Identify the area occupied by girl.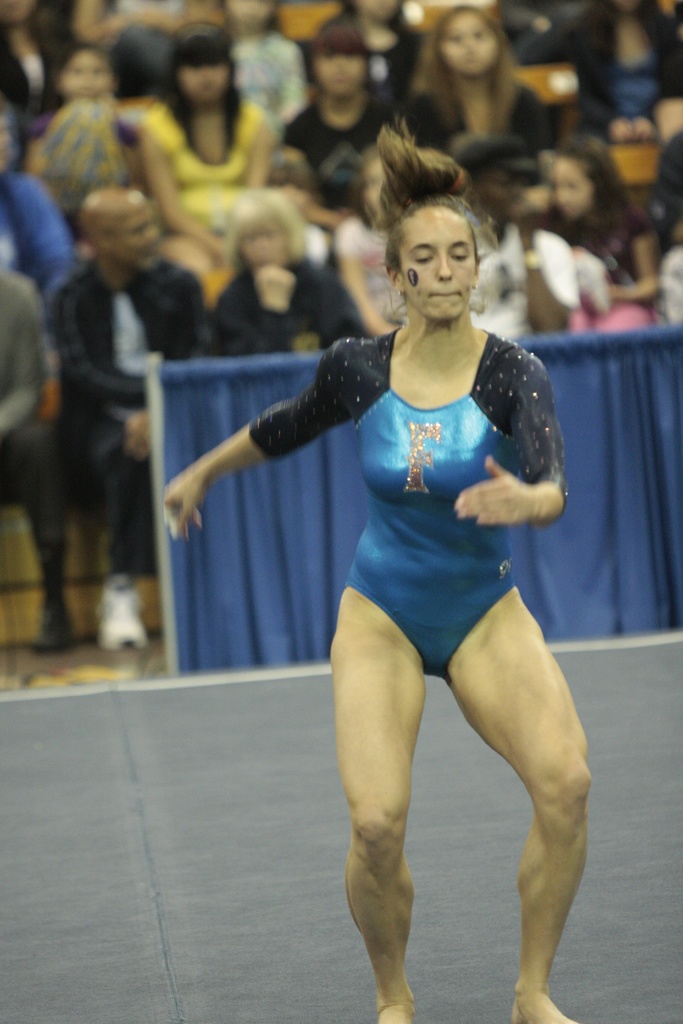
Area: [x1=533, y1=130, x2=666, y2=321].
